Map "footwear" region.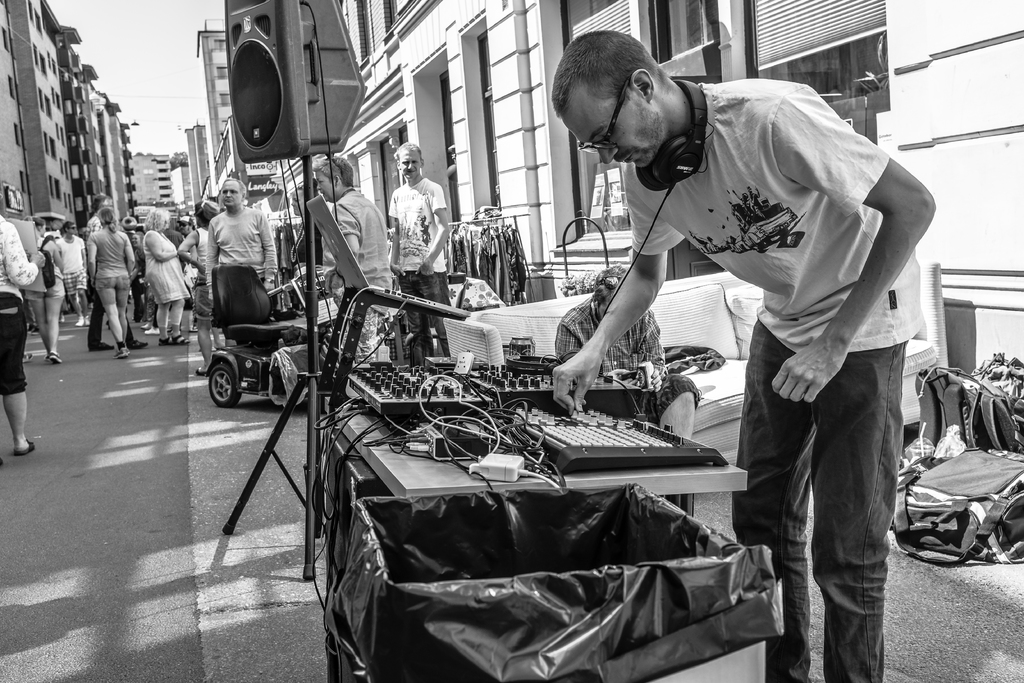
Mapped to rect(24, 352, 35, 363).
